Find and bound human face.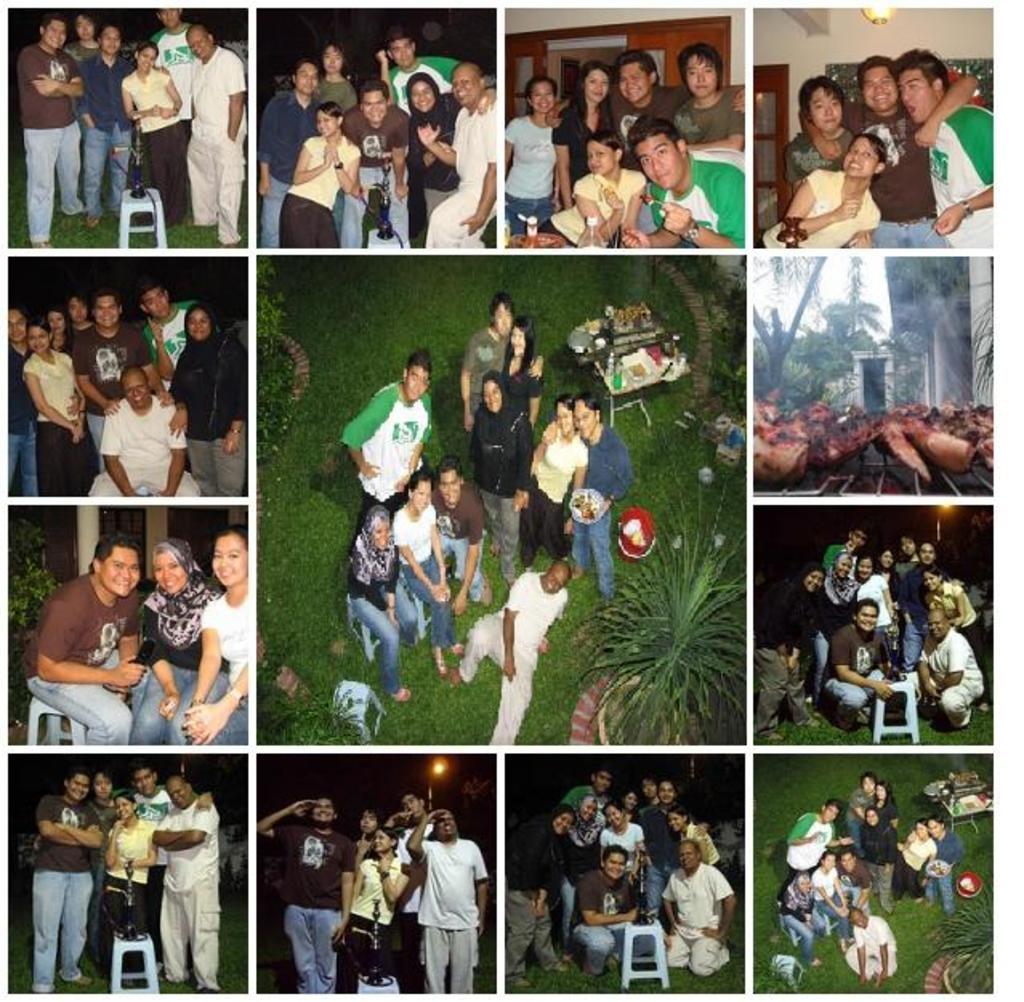
Bound: <box>820,805,838,821</box>.
